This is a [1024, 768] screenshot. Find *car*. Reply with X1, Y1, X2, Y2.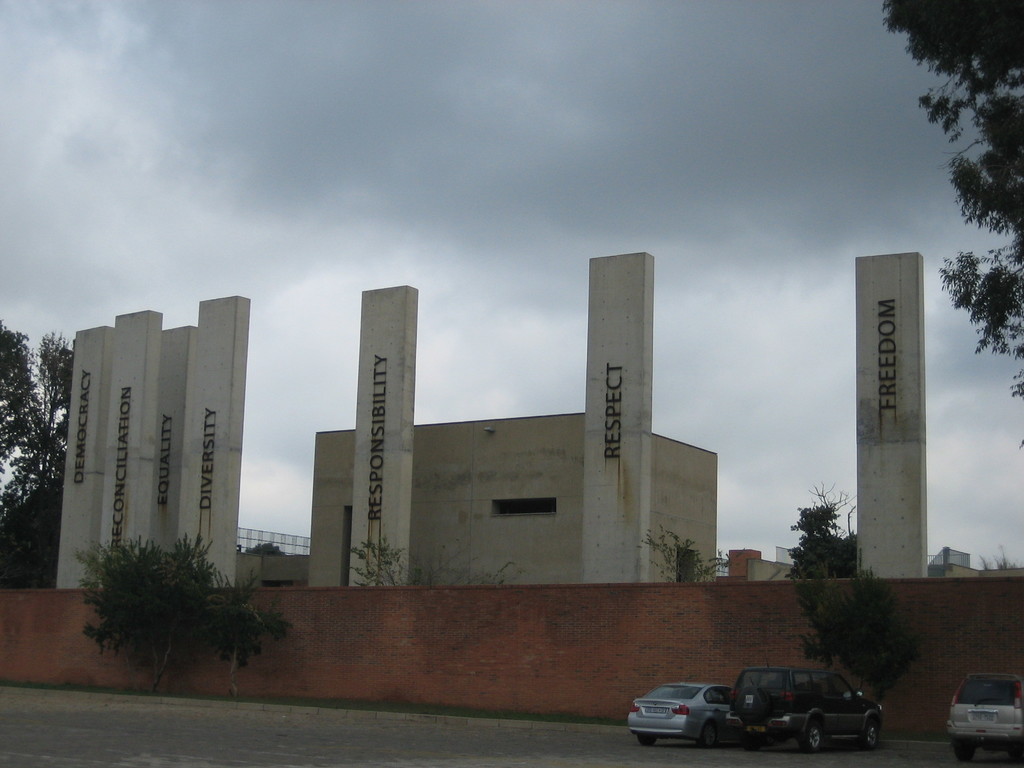
721, 655, 881, 750.
